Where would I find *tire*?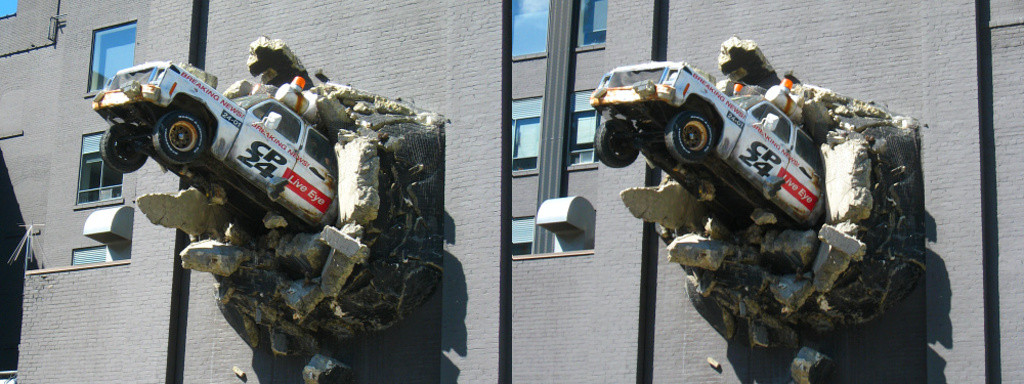
At (152,111,209,164).
